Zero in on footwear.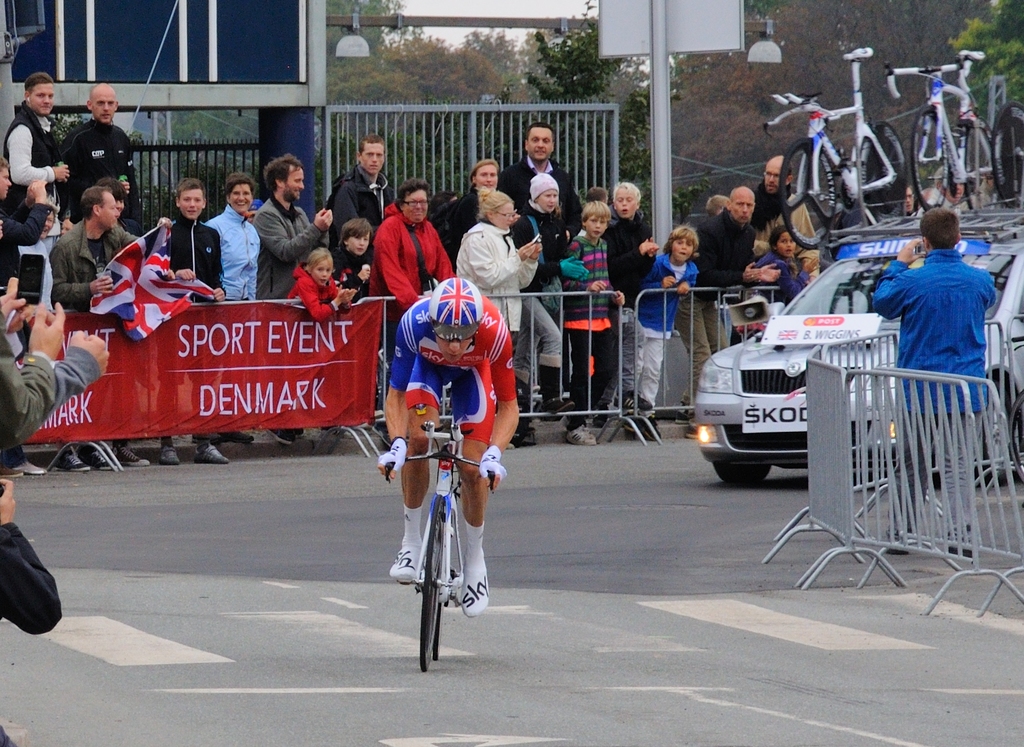
Zeroed in: {"x1": 505, "y1": 433, "x2": 520, "y2": 447}.
